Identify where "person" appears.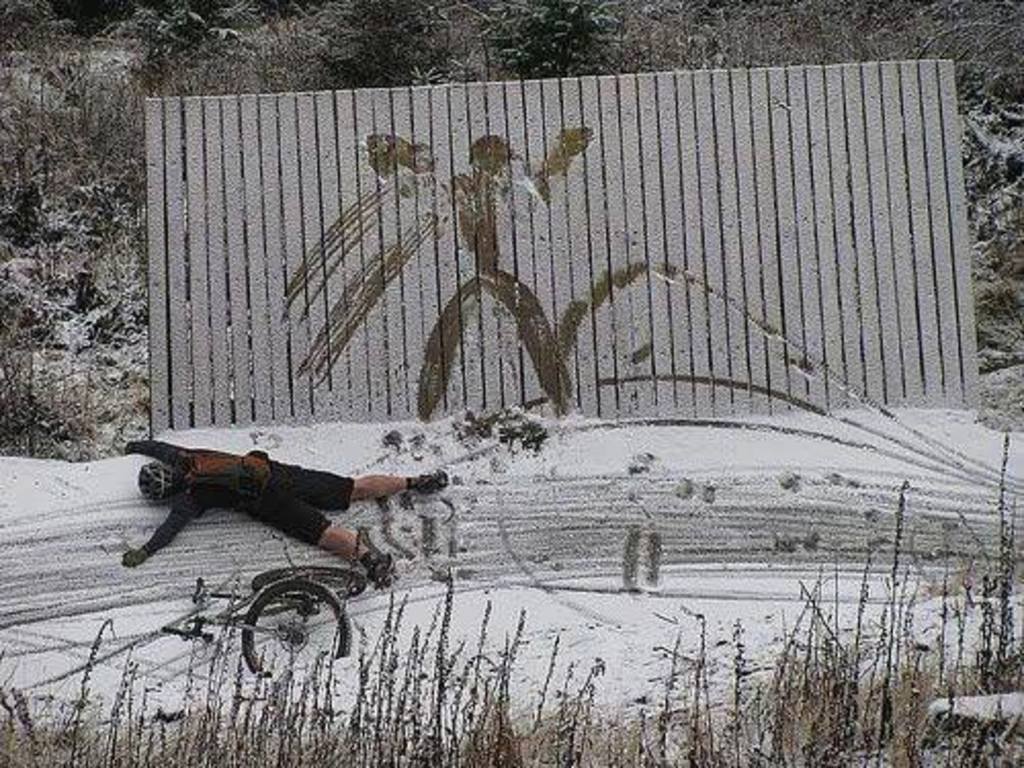
Appears at 123, 414, 436, 598.
